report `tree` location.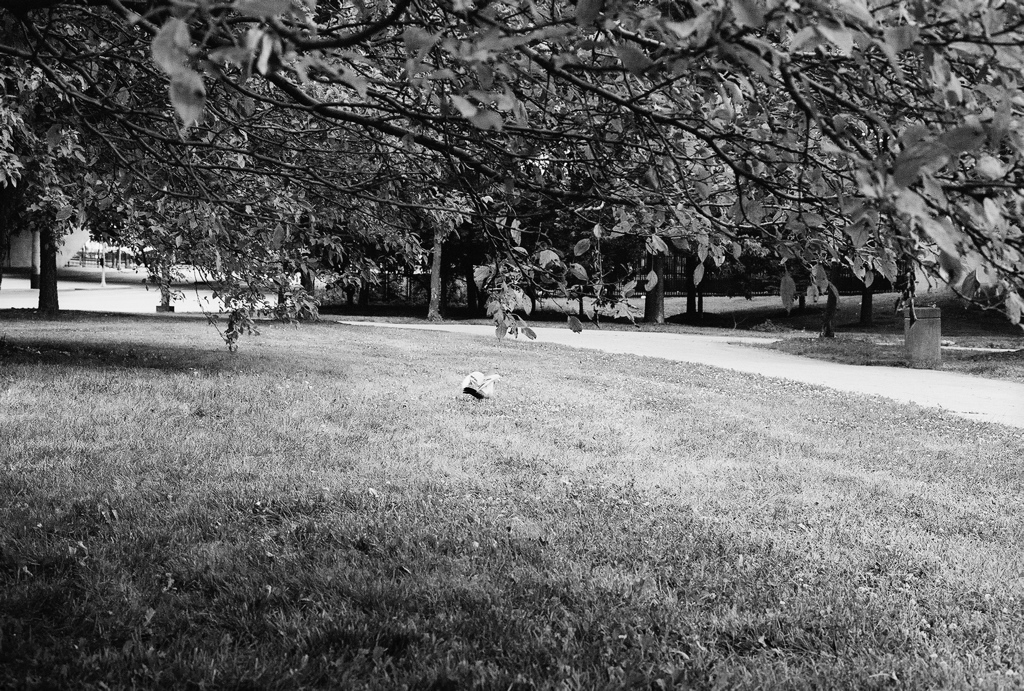
Report: detection(0, 0, 1023, 338).
